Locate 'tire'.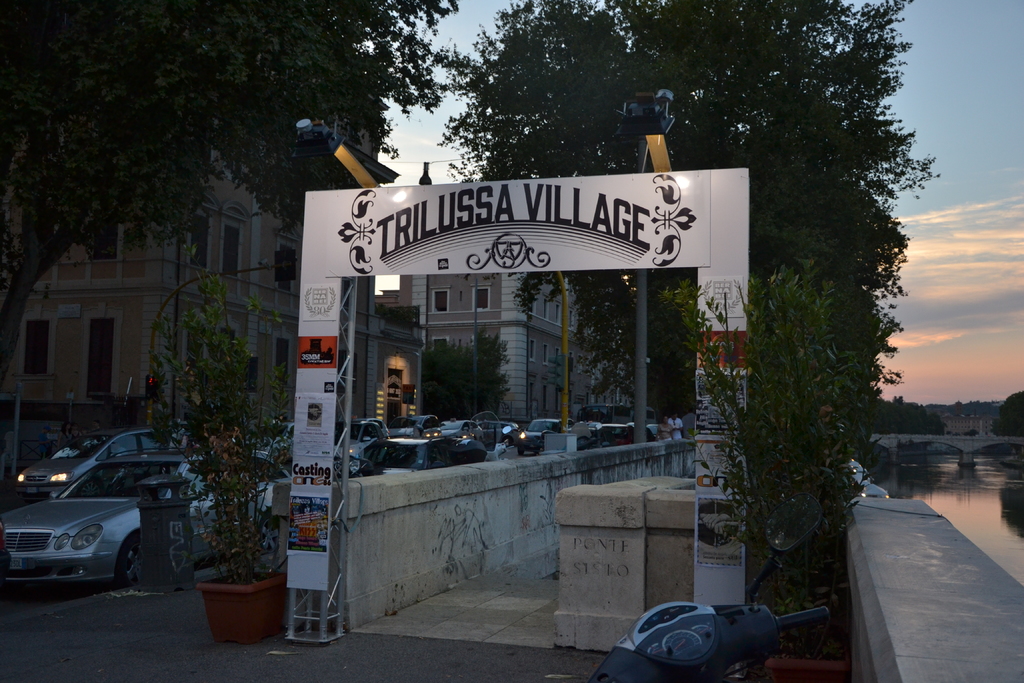
Bounding box: {"x1": 476, "y1": 434, "x2": 483, "y2": 445}.
